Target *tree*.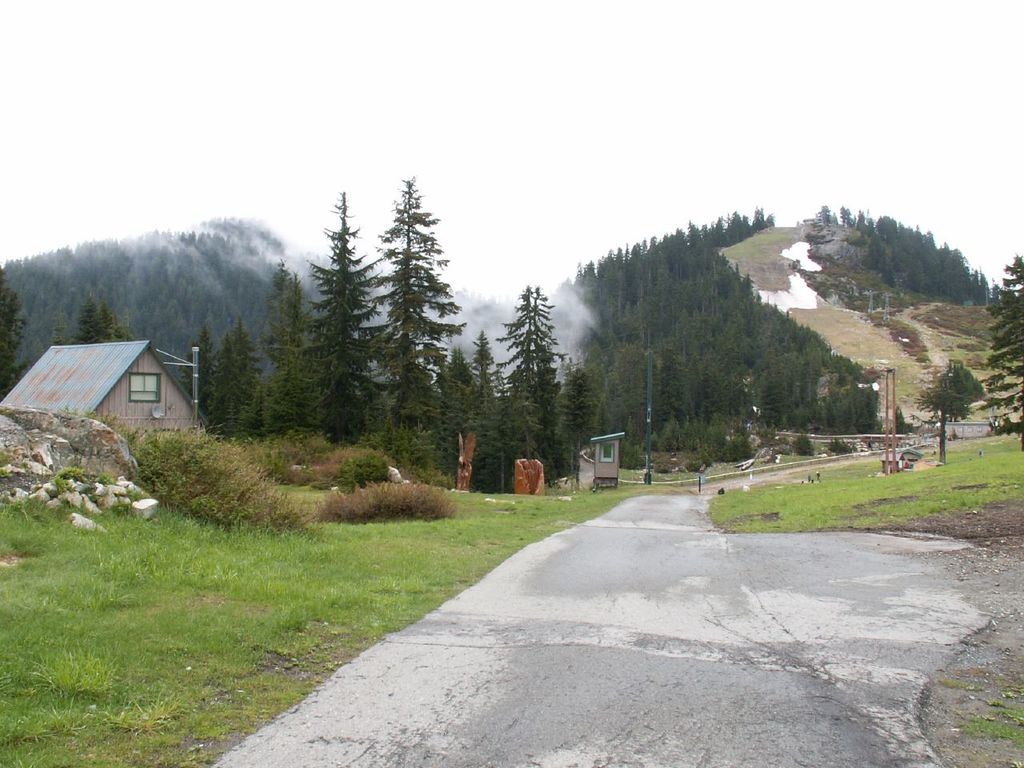
Target region: [358, 170, 466, 478].
